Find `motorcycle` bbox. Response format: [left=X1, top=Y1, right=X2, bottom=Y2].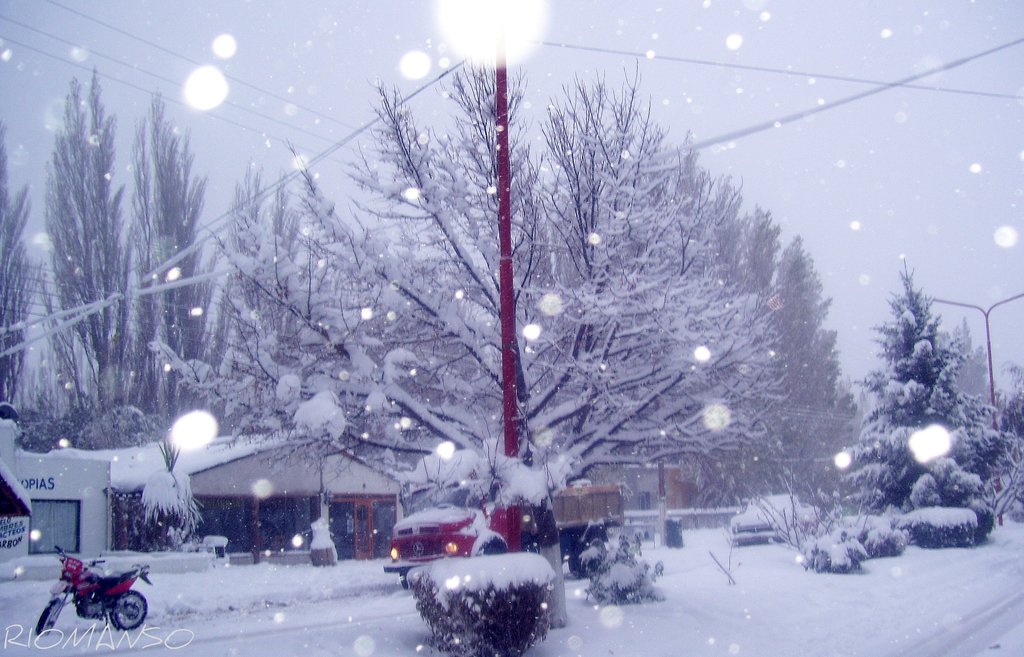
[left=35, top=547, right=152, bottom=633].
